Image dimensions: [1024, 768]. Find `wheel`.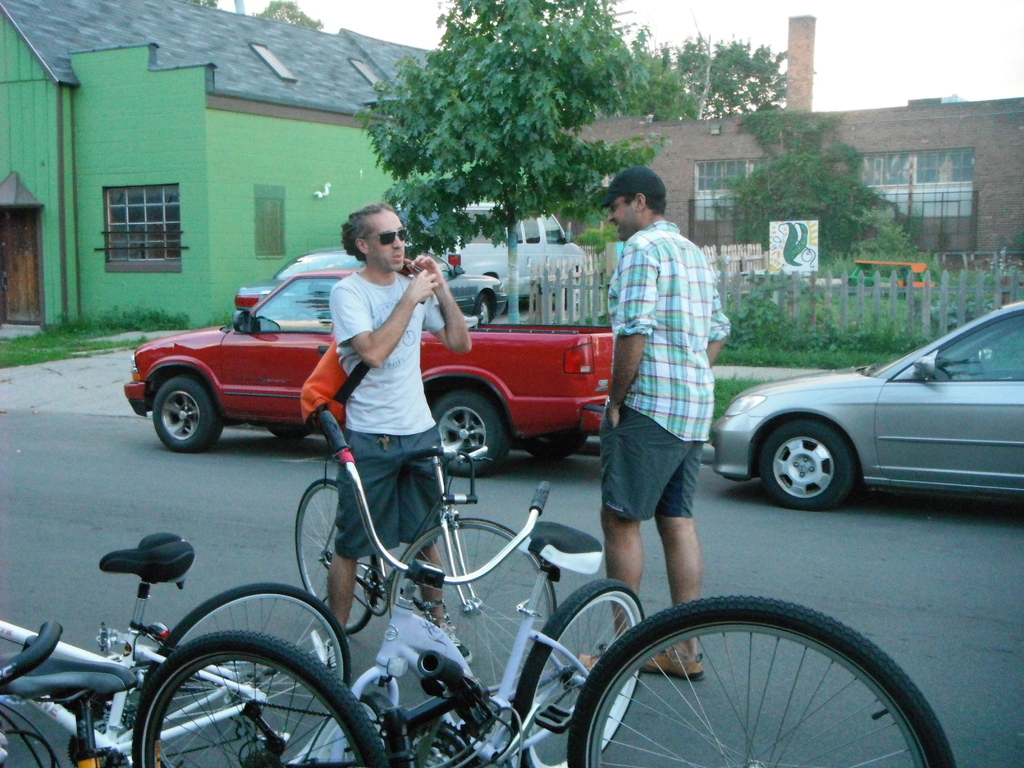
<box>757,417,854,511</box>.
